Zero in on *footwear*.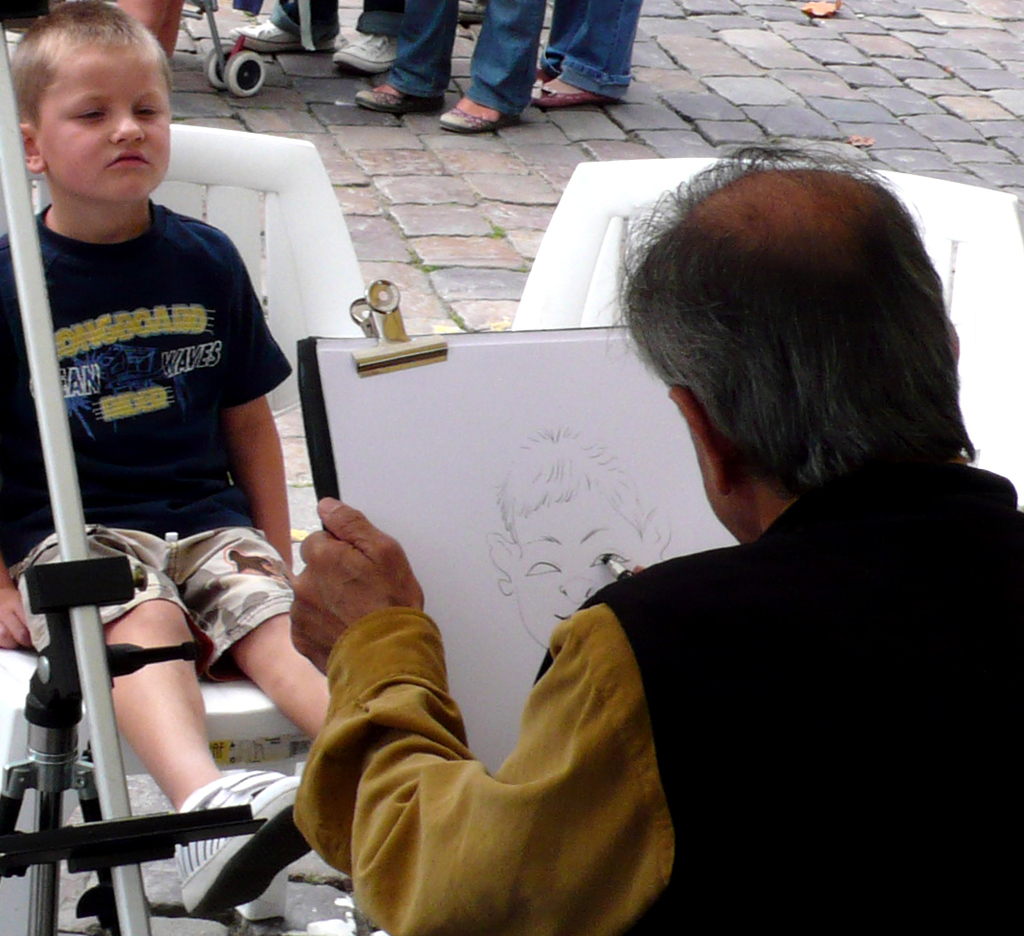
Zeroed in: left=526, top=70, right=602, bottom=105.
